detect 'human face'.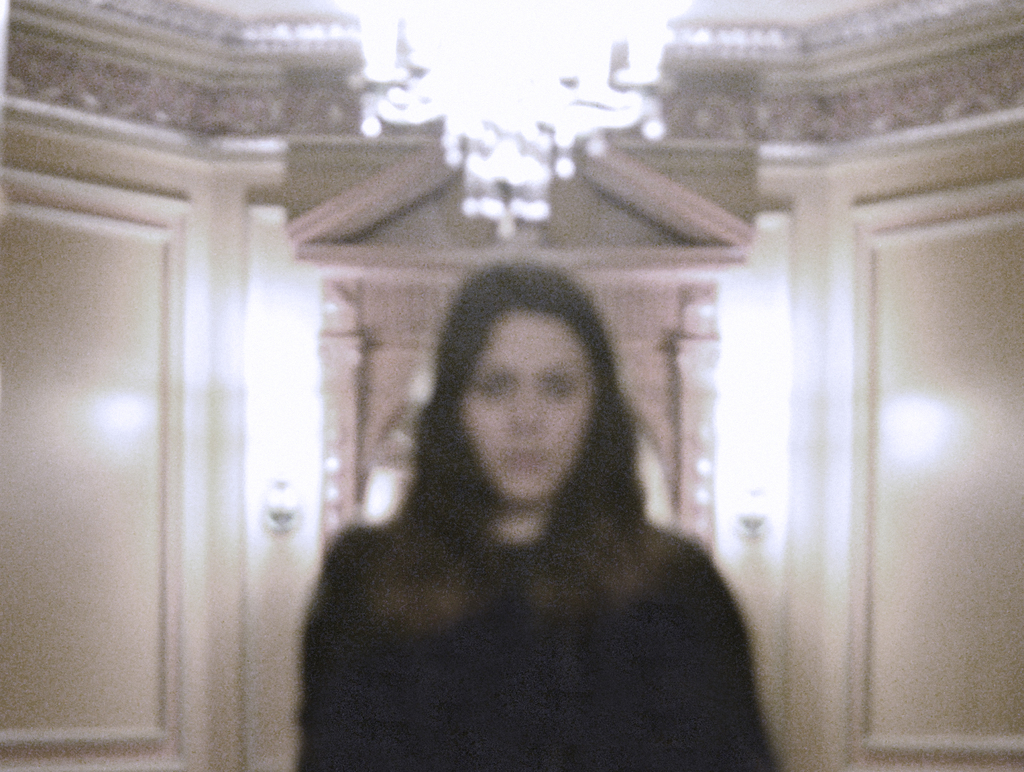
Detected at box=[460, 309, 593, 508].
